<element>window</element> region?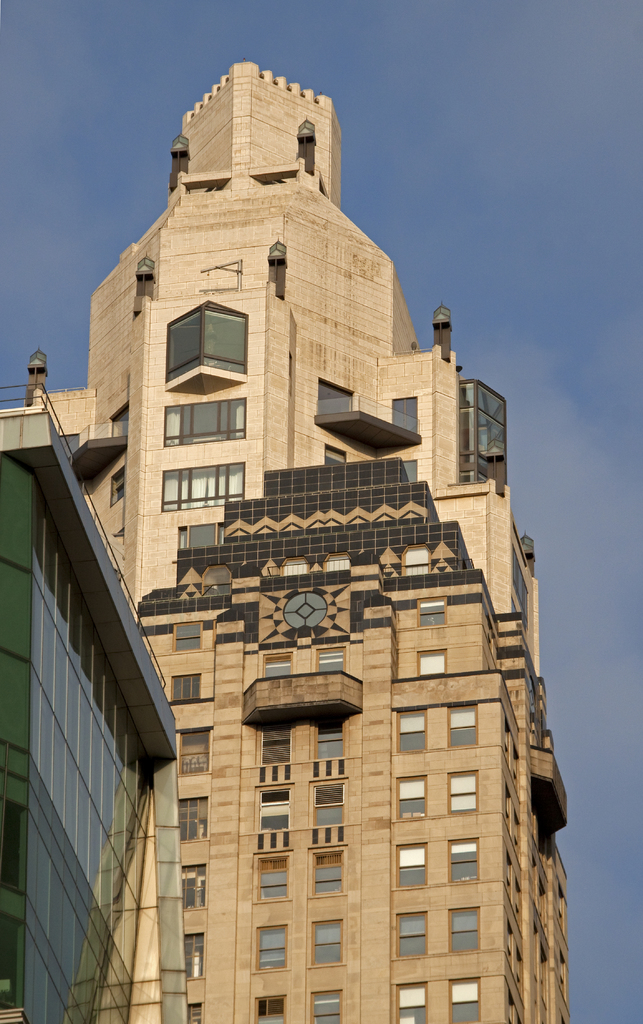
<region>158, 297, 245, 390</region>
